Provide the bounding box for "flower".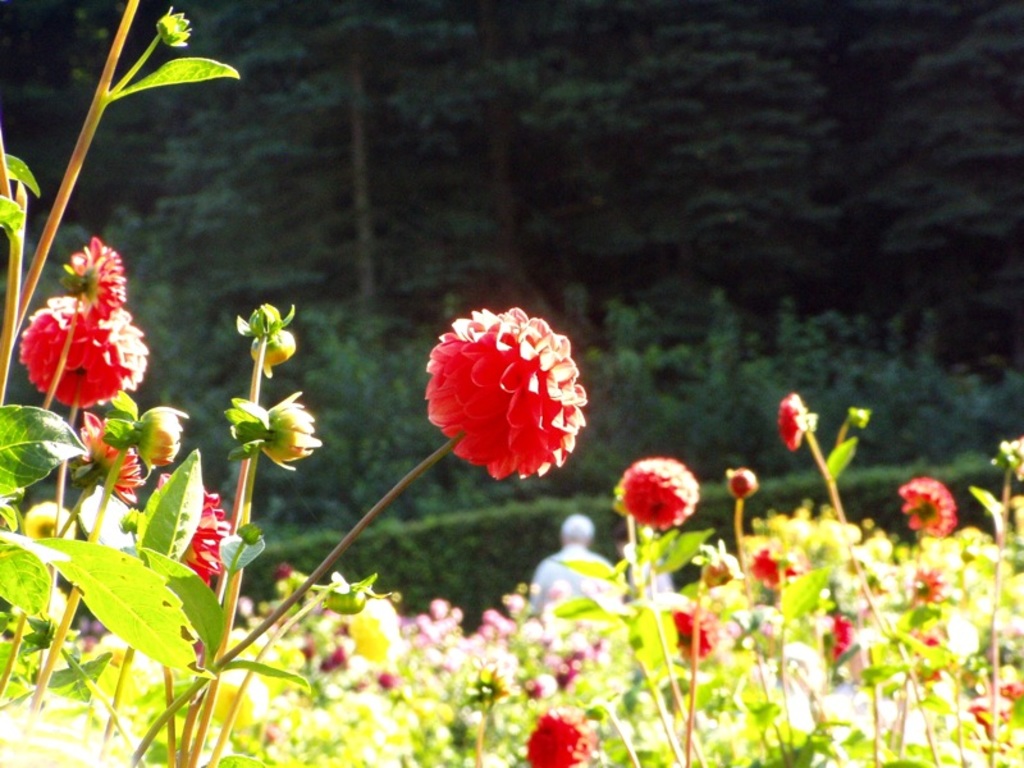
region(142, 403, 187, 470).
